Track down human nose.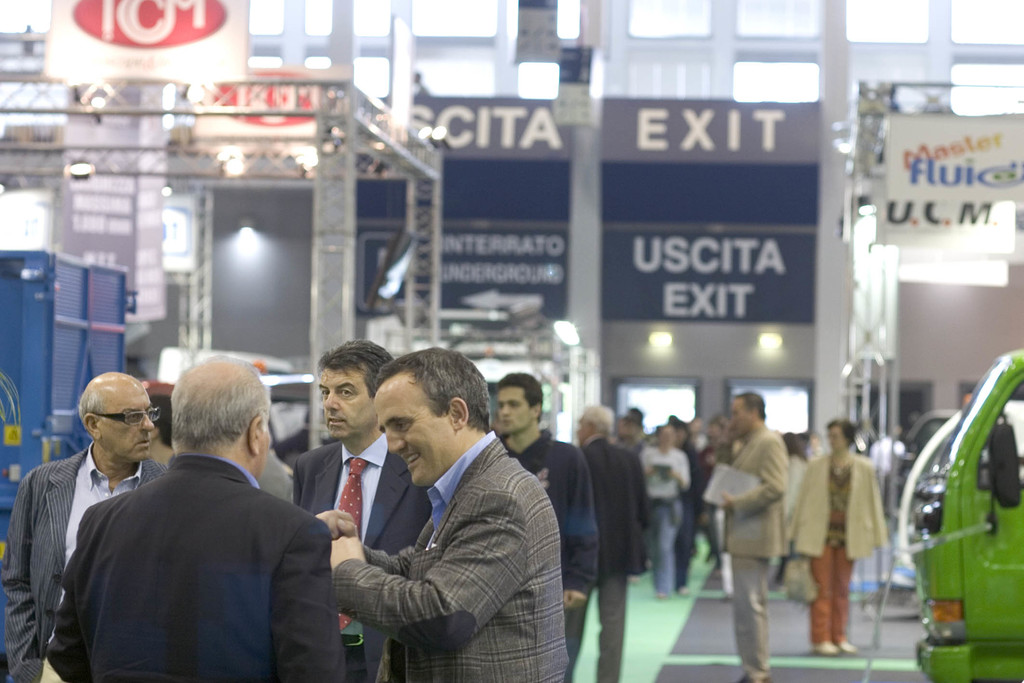
Tracked to region(500, 402, 509, 416).
